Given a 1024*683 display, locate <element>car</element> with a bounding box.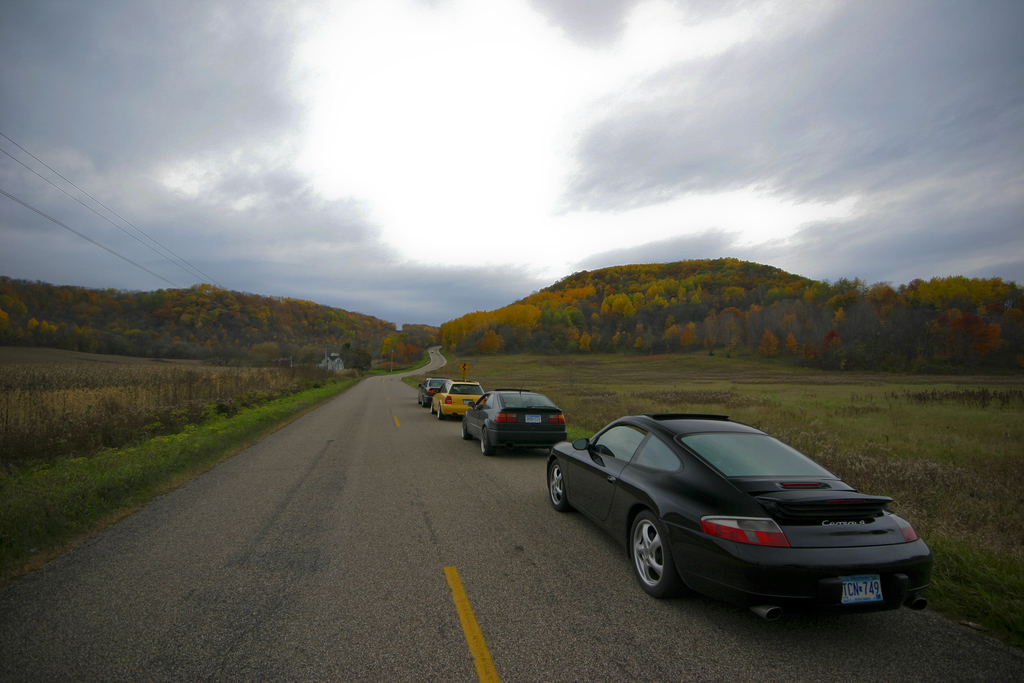
Located: {"left": 549, "top": 418, "right": 927, "bottom": 622}.
